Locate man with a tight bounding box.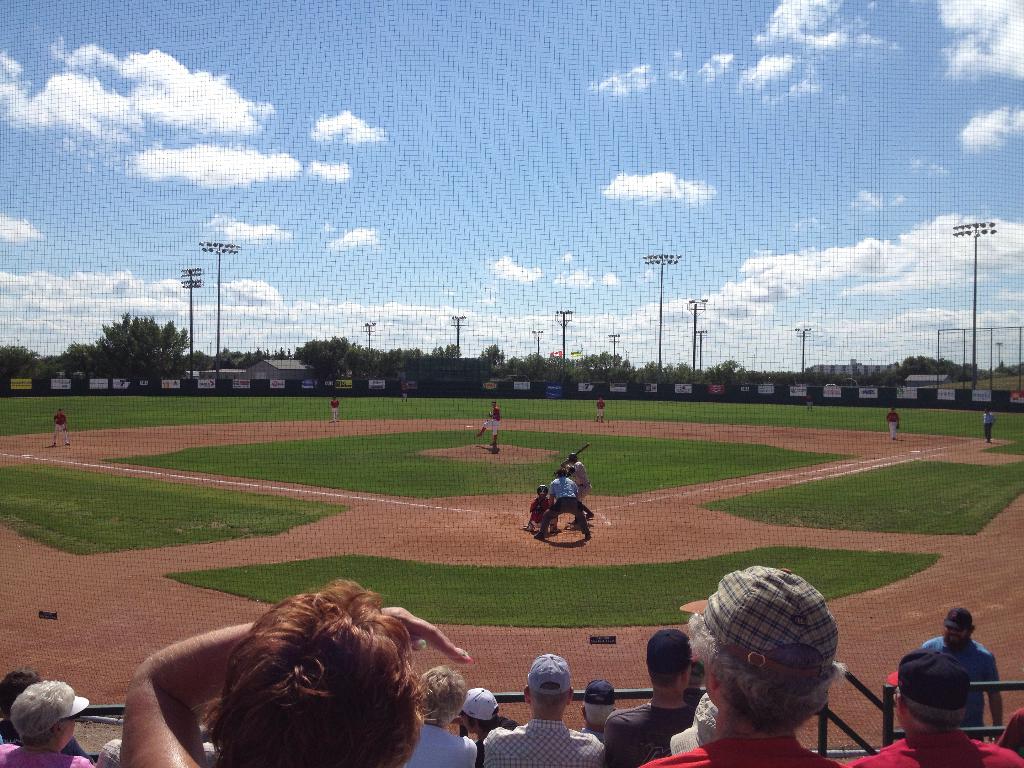
x1=406, y1=662, x2=477, y2=767.
